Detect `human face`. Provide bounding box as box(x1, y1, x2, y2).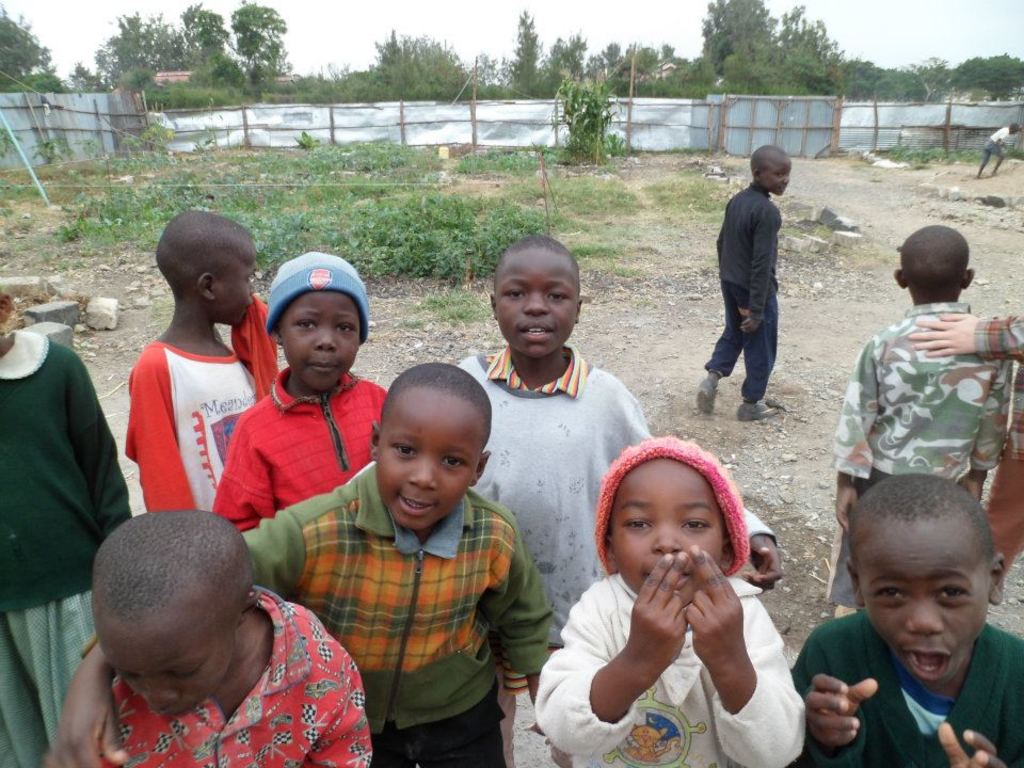
box(375, 394, 475, 526).
